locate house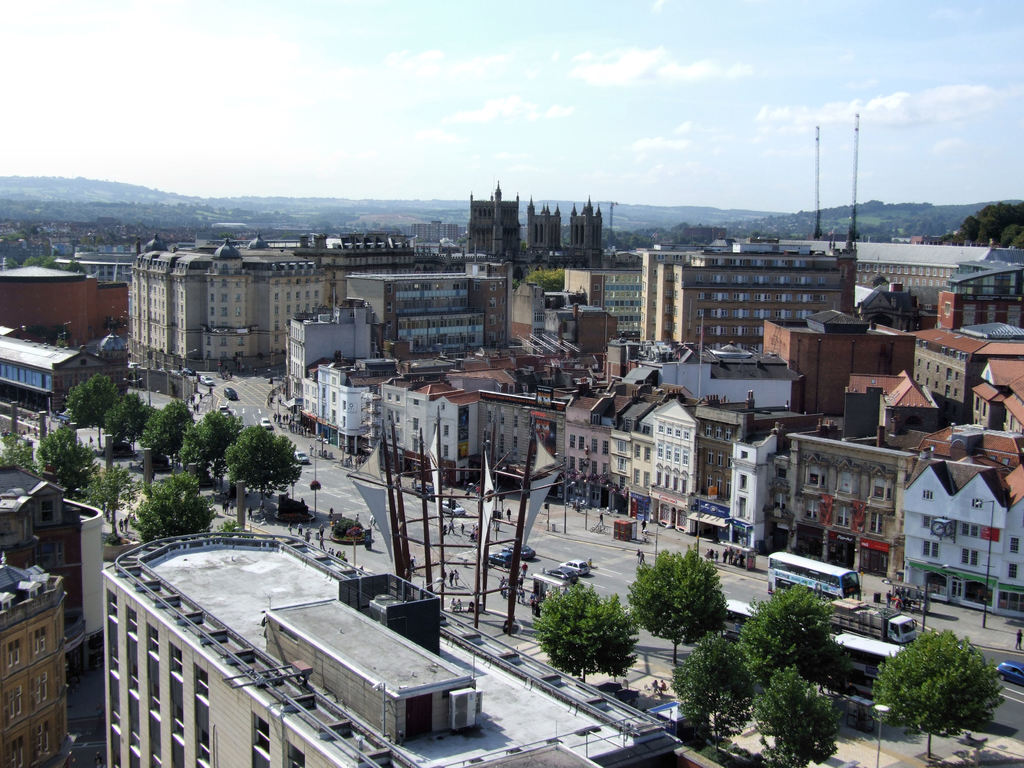
detection(622, 397, 689, 513)
